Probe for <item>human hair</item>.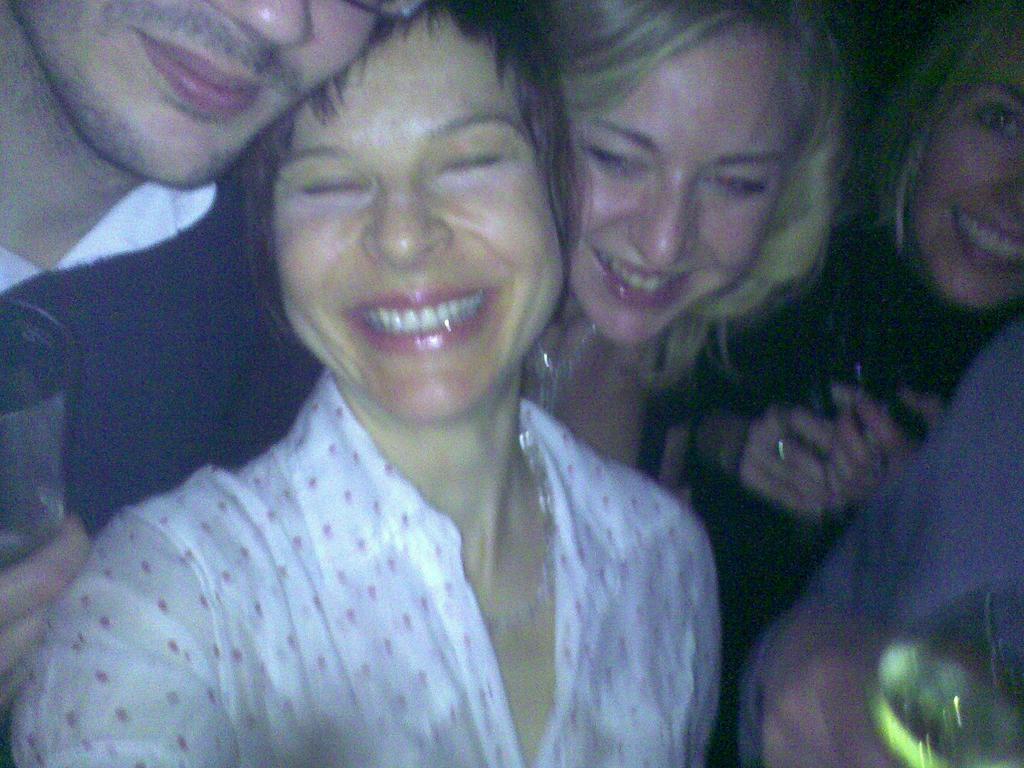
Probe result: 848,0,1023,266.
